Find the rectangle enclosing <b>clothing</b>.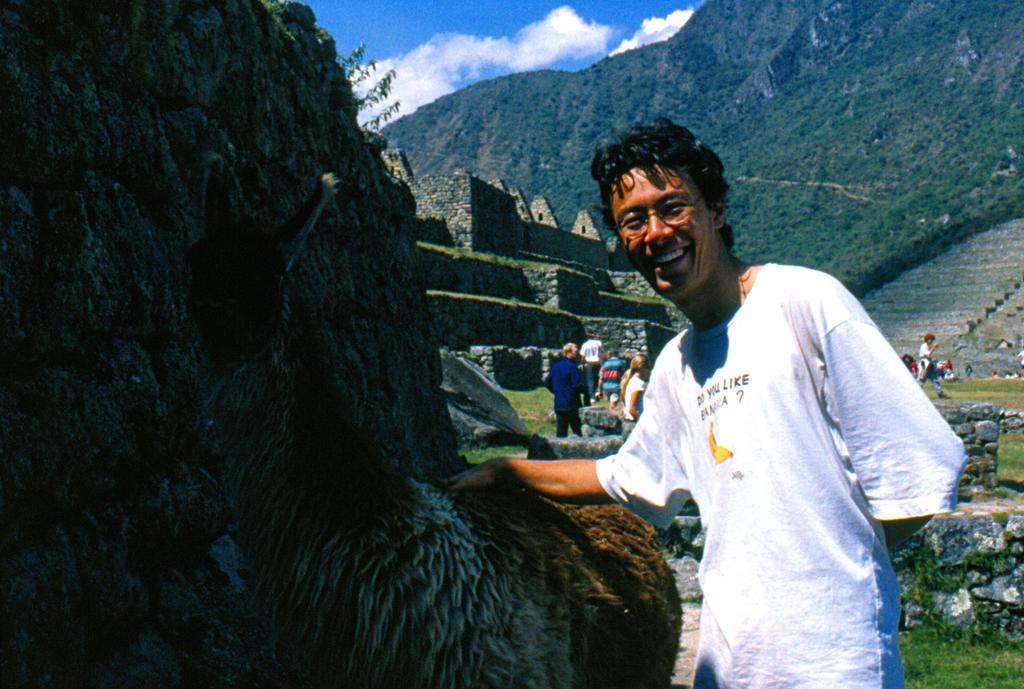
566:226:938:652.
